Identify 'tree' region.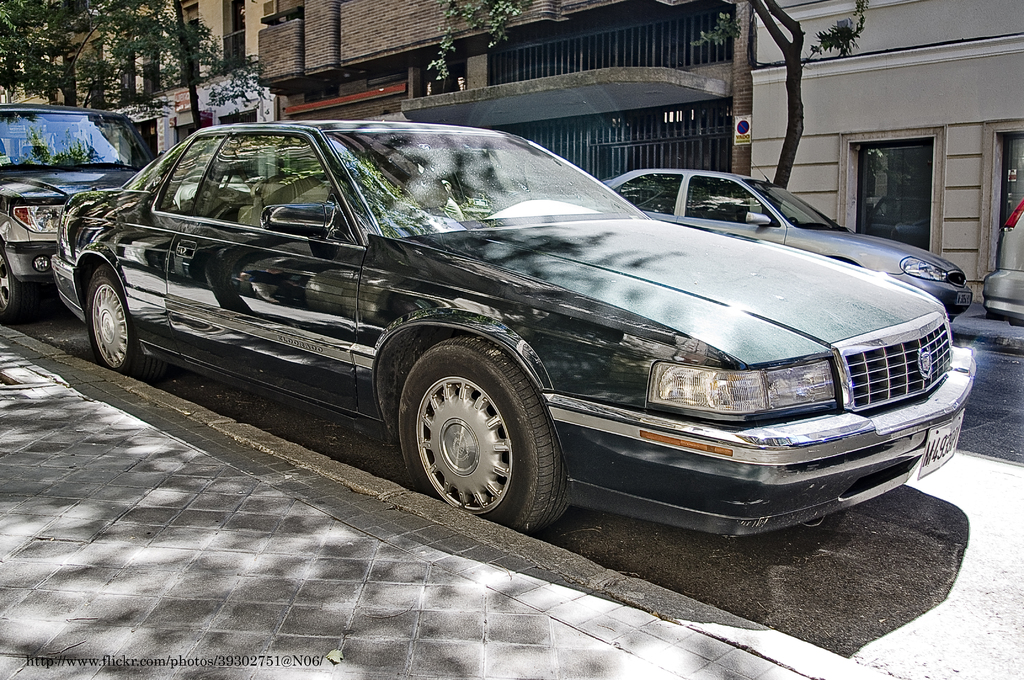
Region: box(138, 0, 280, 130).
